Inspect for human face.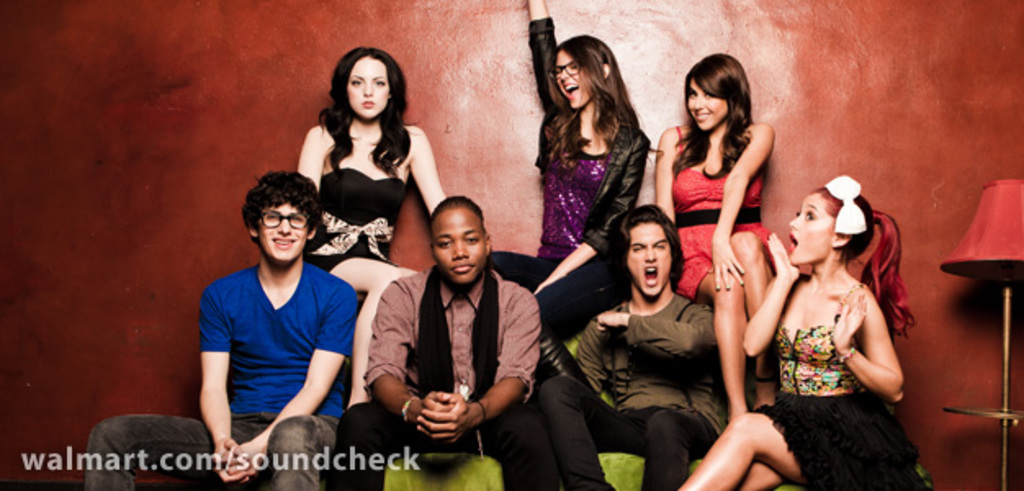
Inspection: bbox(350, 54, 389, 119).
